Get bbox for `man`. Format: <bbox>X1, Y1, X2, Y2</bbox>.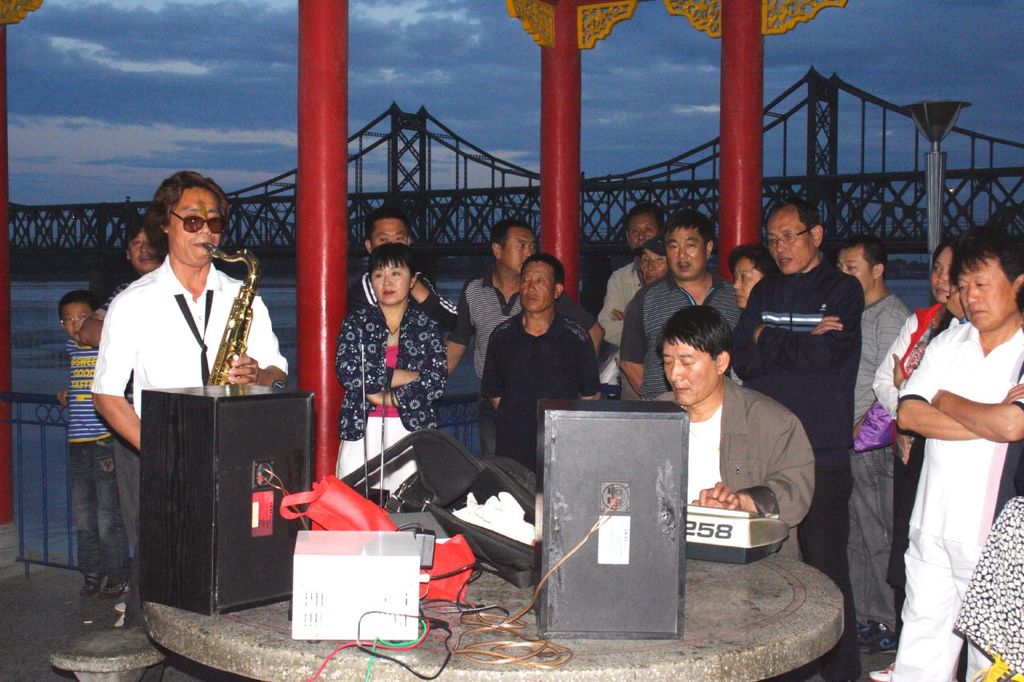
<bbox>726, 200, 868, 681</bbox>.
